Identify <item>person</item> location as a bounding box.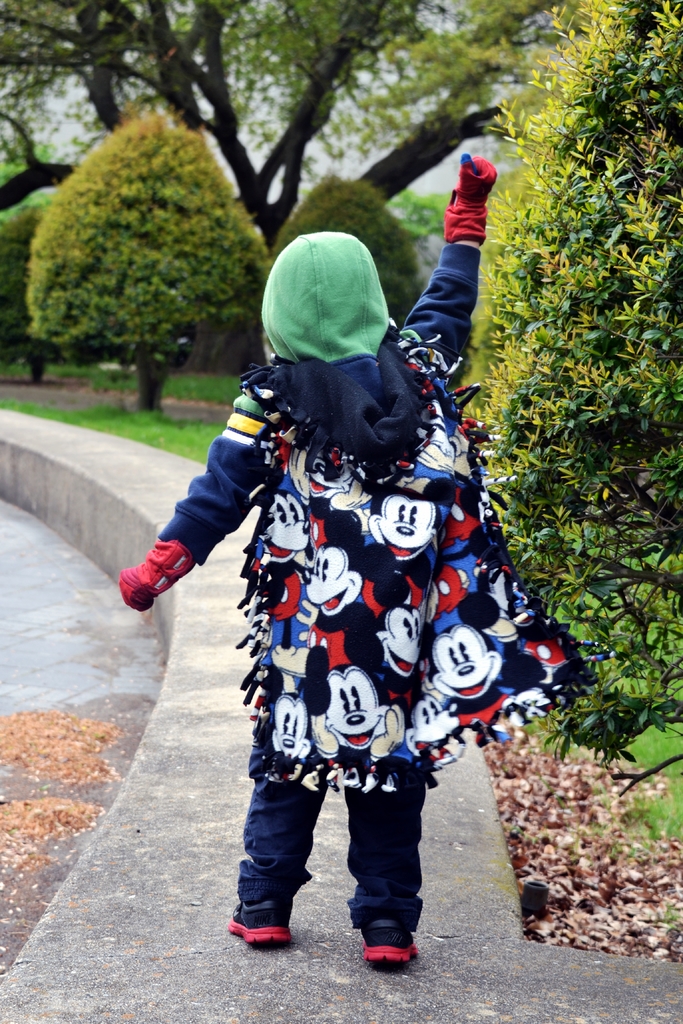
[168,200,556,971].
